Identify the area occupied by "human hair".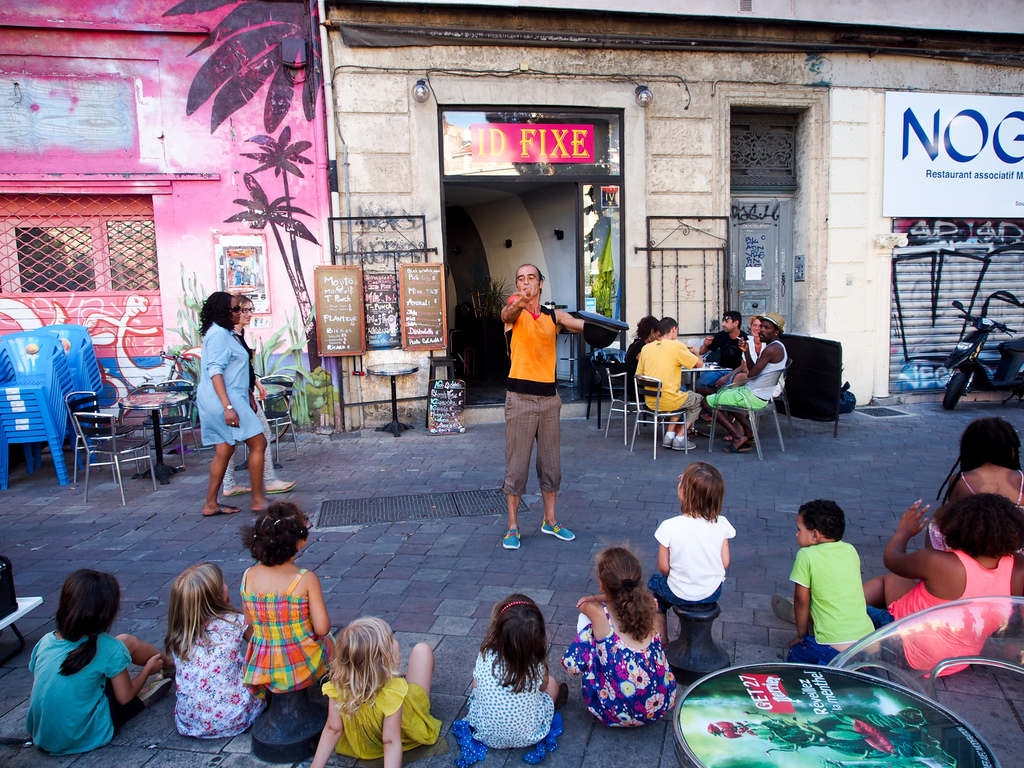
Area: box=[316, 622, 404, 709].
